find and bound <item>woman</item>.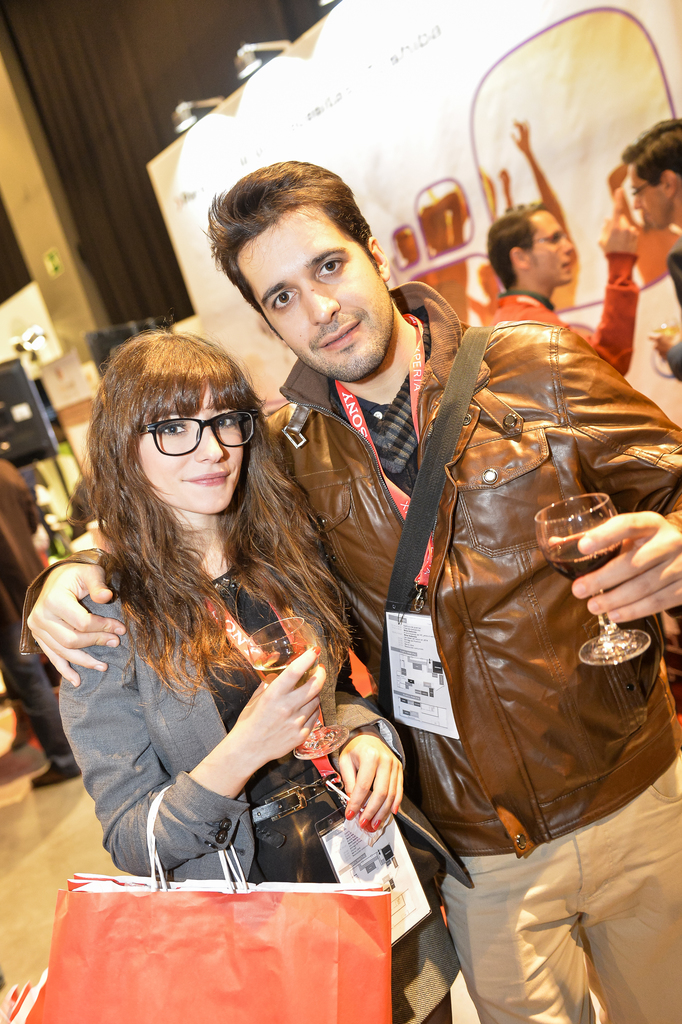
Bound: BBox(55, 297, 411, 948).
